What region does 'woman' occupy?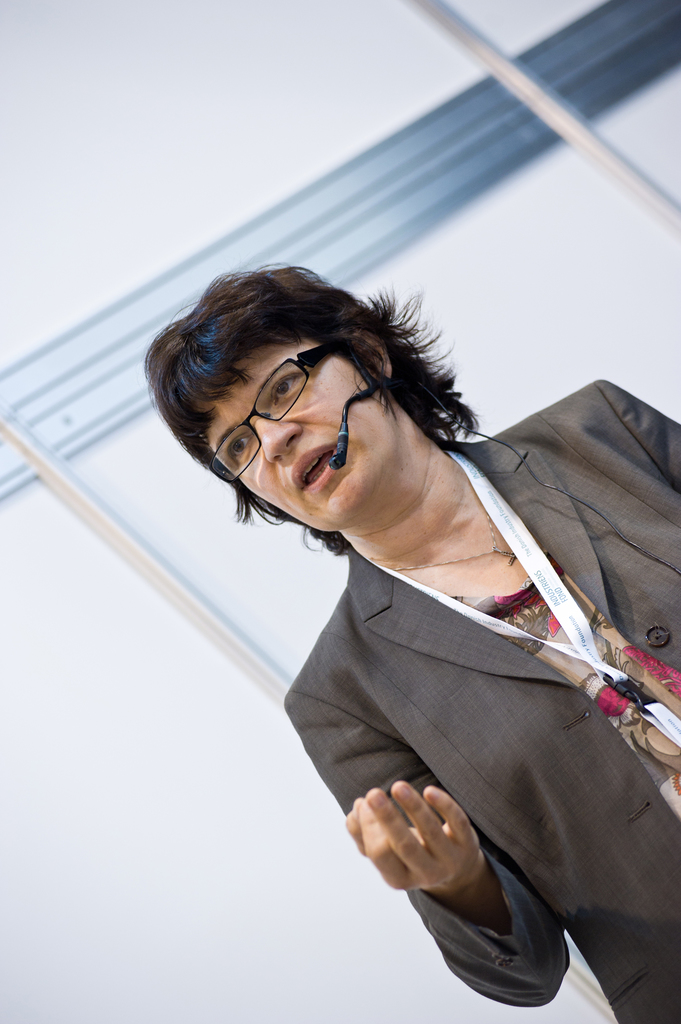
x1=114 y1=225 x2=671 y2=1023.
